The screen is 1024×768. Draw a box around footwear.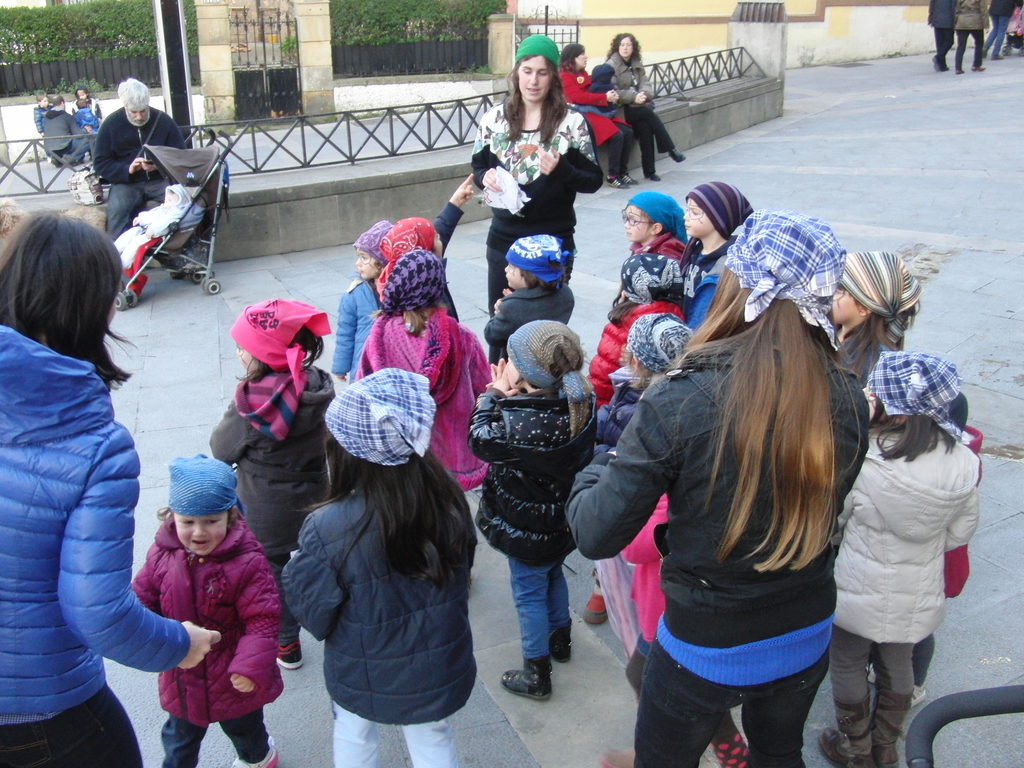
box(667, 146, 687, 166).
